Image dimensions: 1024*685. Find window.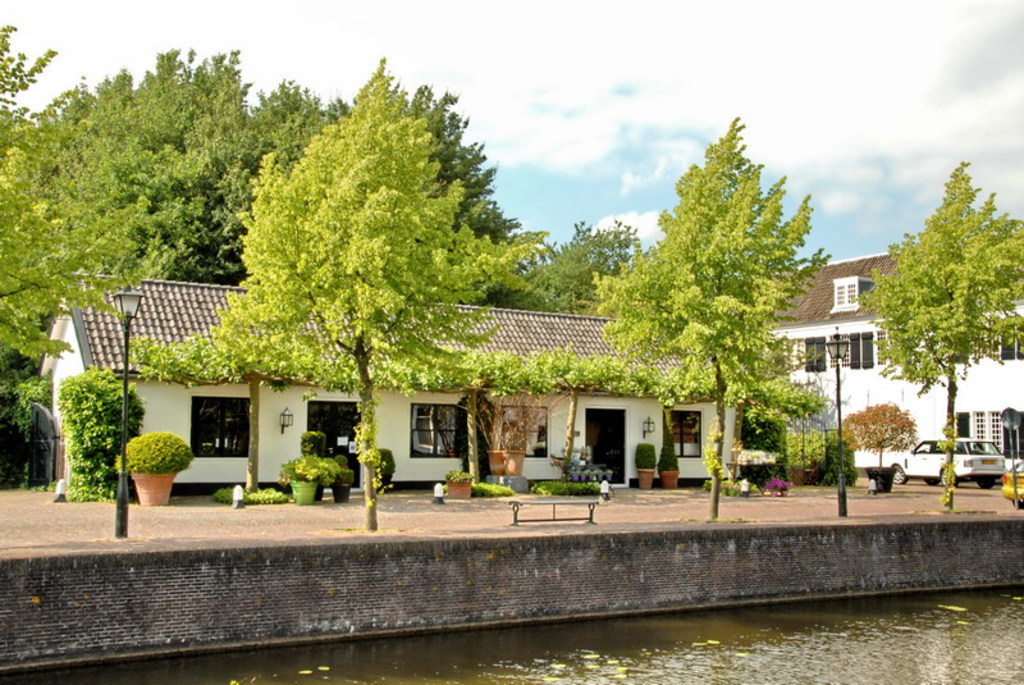
[955, 408, 1006, 455].
